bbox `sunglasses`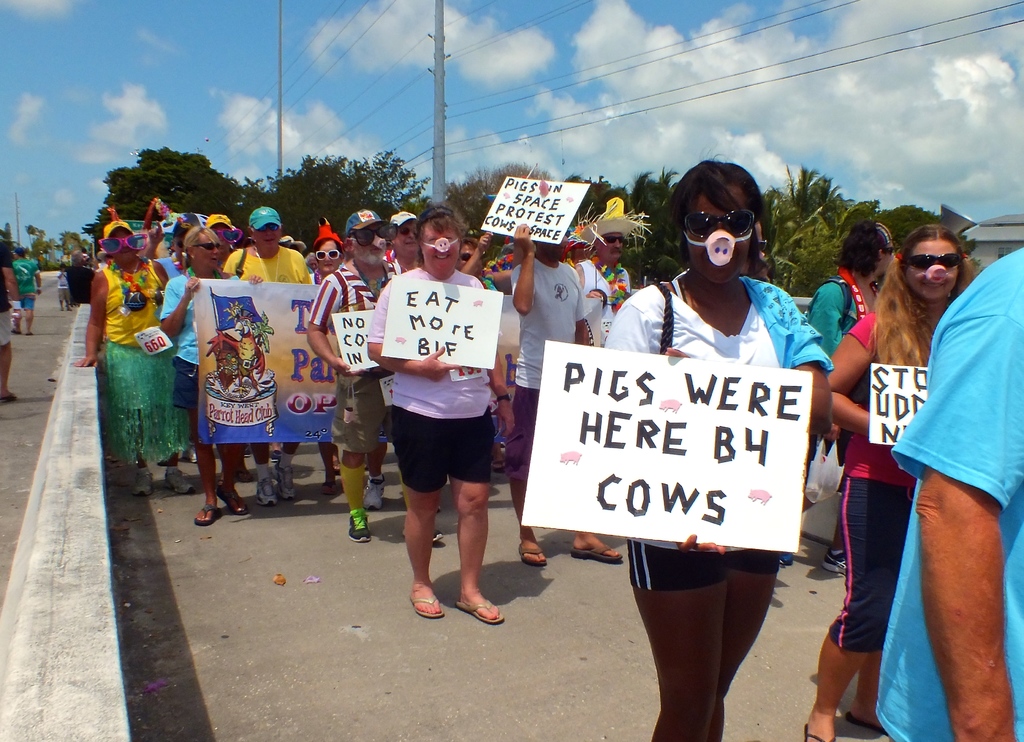
pyautogui.locateOnScreen(351, 227, 404, 247)
